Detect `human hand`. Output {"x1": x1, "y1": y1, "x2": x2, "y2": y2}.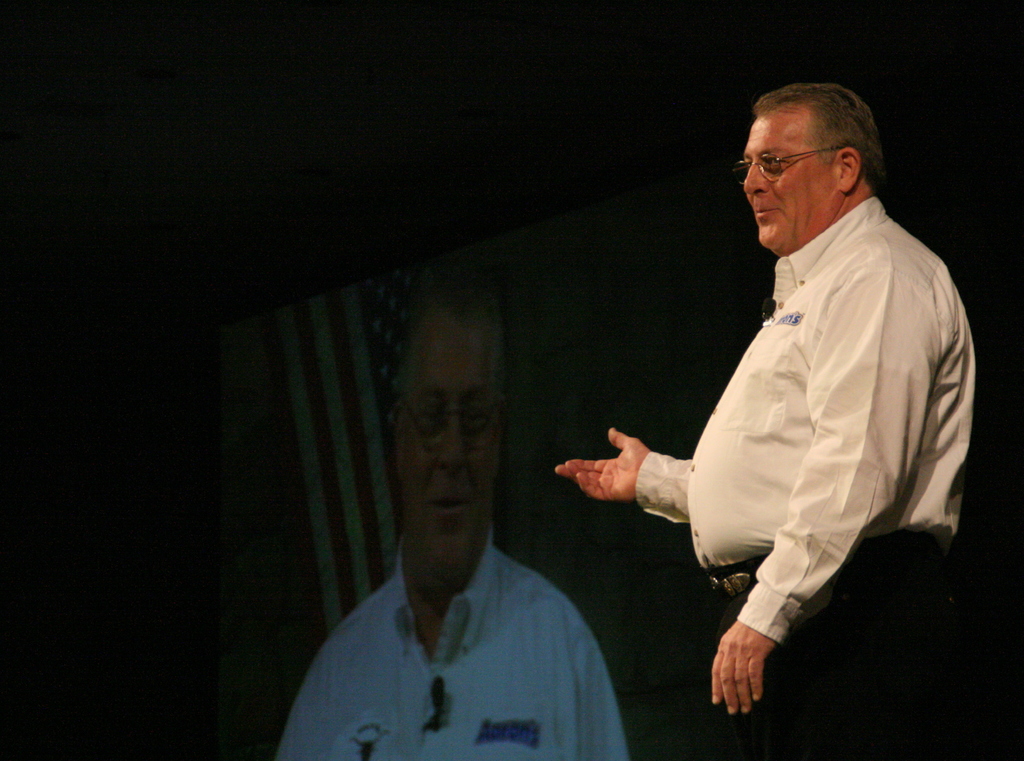
{"x1": 710, "y1": 620, "x2": 778, "y2": 716}.
